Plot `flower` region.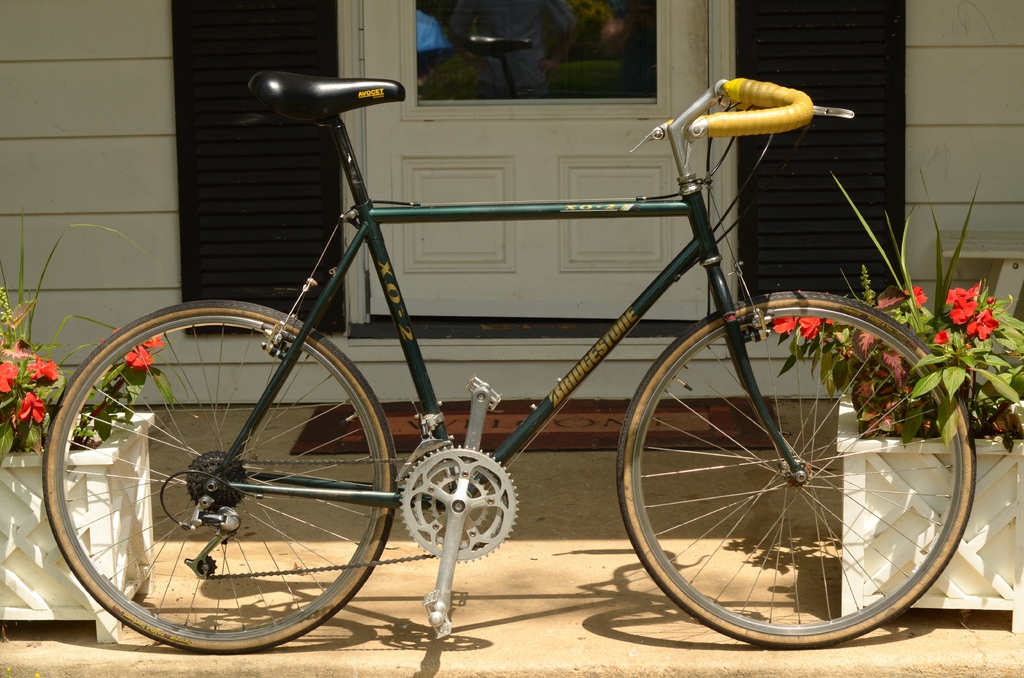
Plotted at x1=126, y1=346, x2=151, y2=371.
